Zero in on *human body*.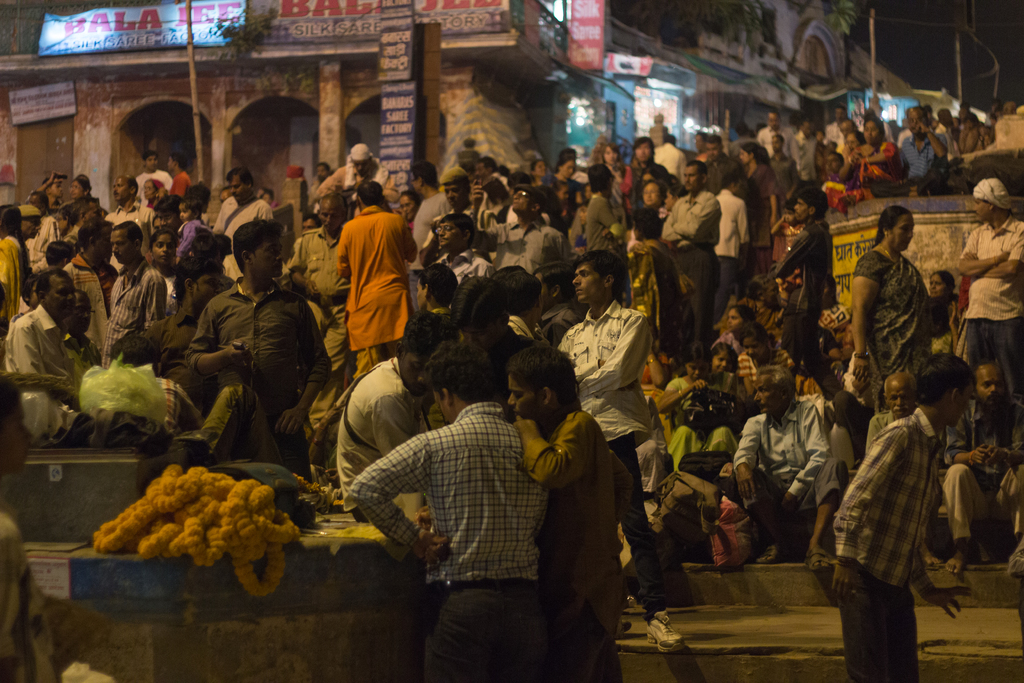
Zeroed in: {"left": 24, "top": 187, "right": 54, "bottom": 219}.
